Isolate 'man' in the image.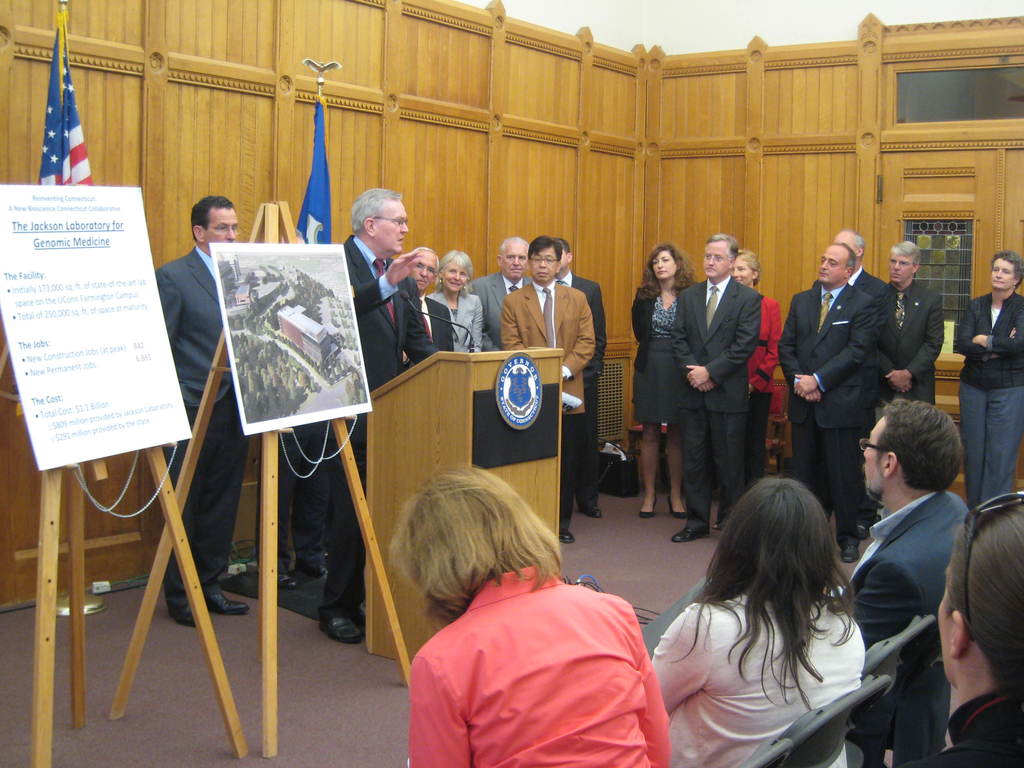
Isolated region: select_region(838, 230, 891, 399).
